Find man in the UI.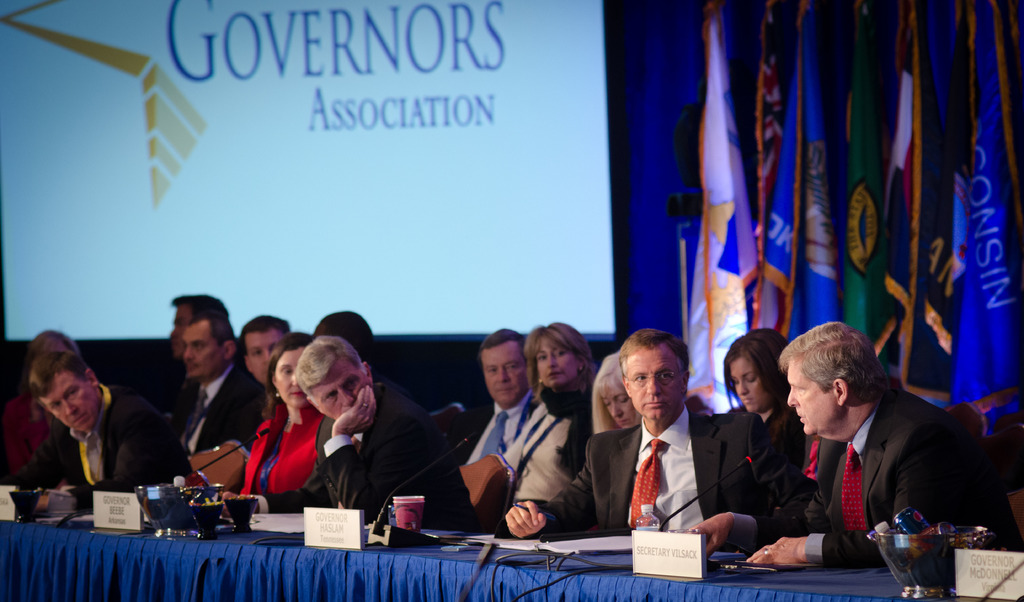
UI element at 743, 333, 994, 571.
